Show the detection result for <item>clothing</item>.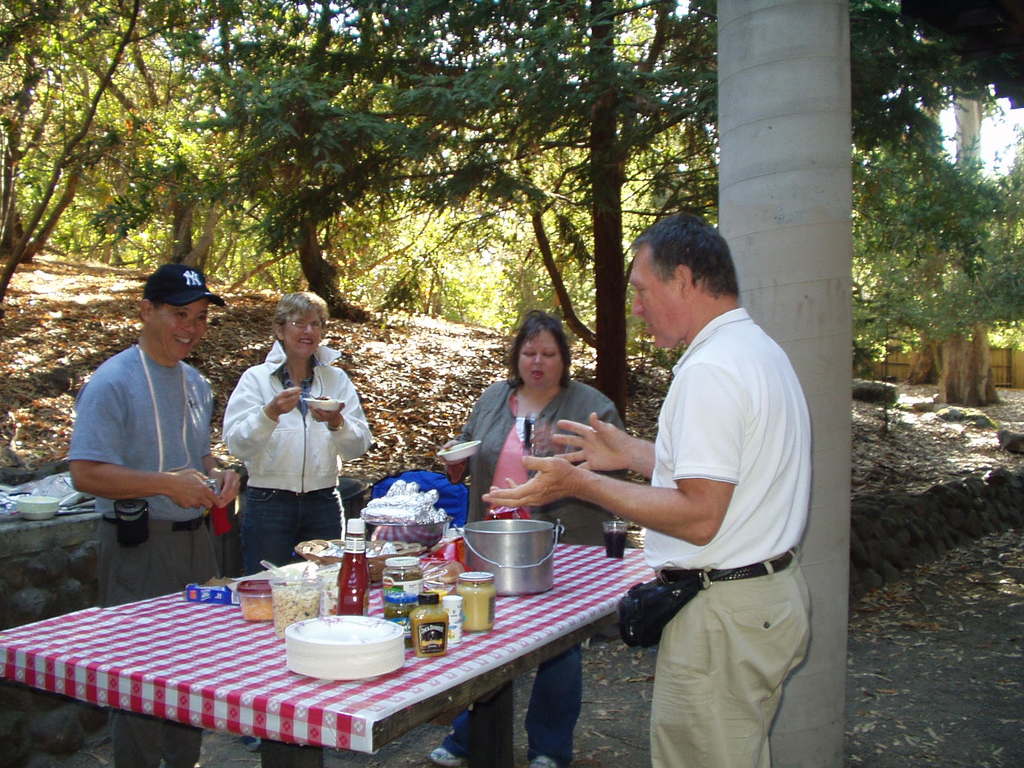
[431, 373, 630, 759].
